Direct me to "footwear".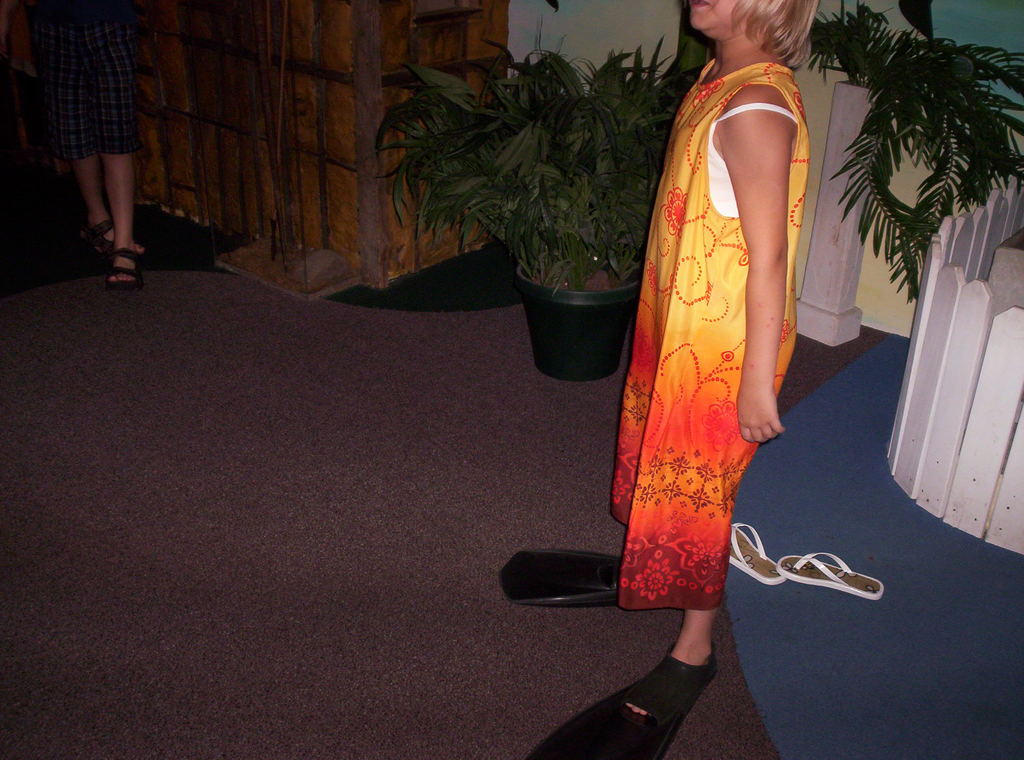
Direction: {"left": 720, "top": 521, "right": 787, "bottom": 584}.
